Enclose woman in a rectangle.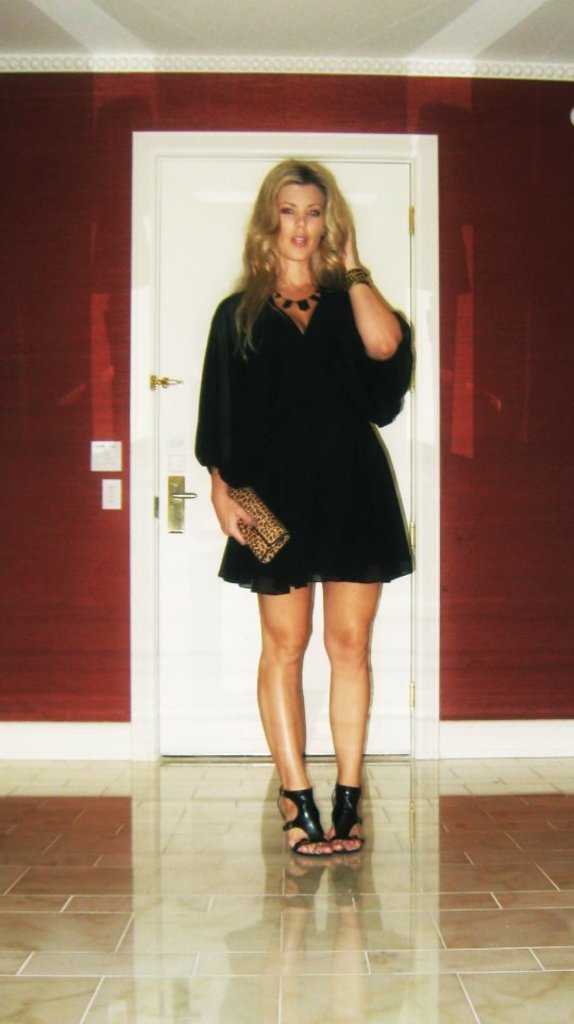
crop(190, 168, 420, 824).
